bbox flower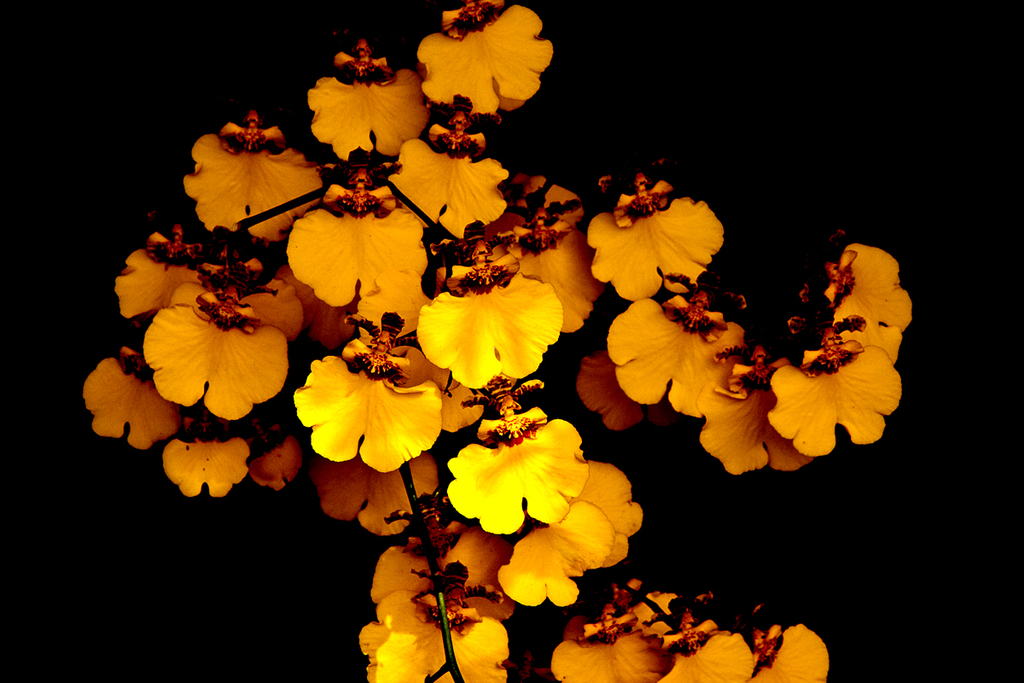
region(428, 0, 547, 116)
